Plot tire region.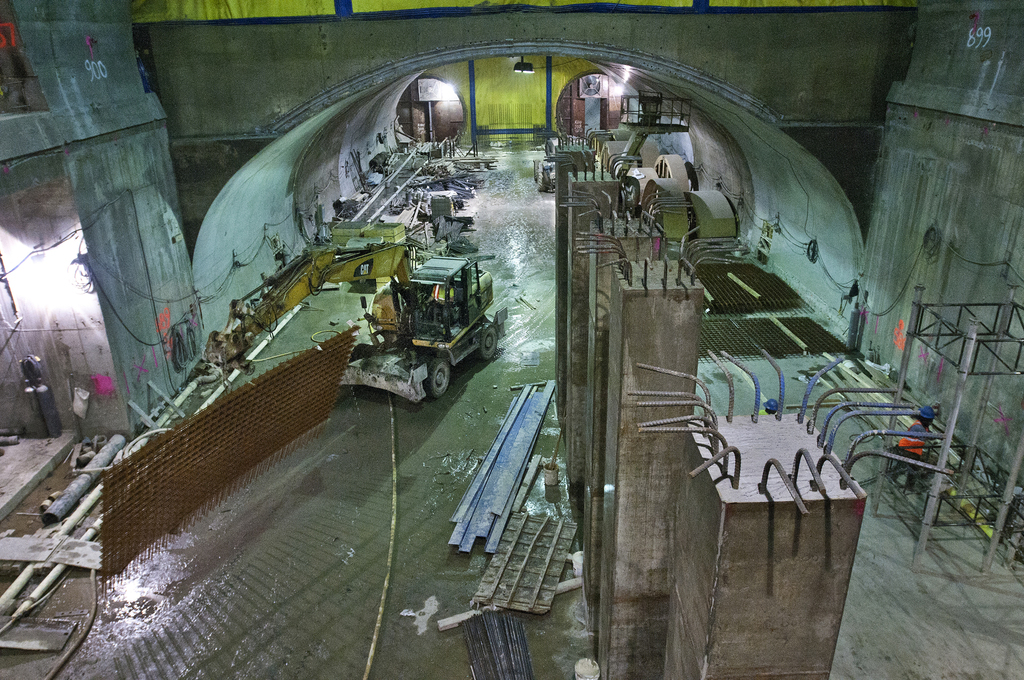
Plotted at locate(474, 323, 499, 360).
